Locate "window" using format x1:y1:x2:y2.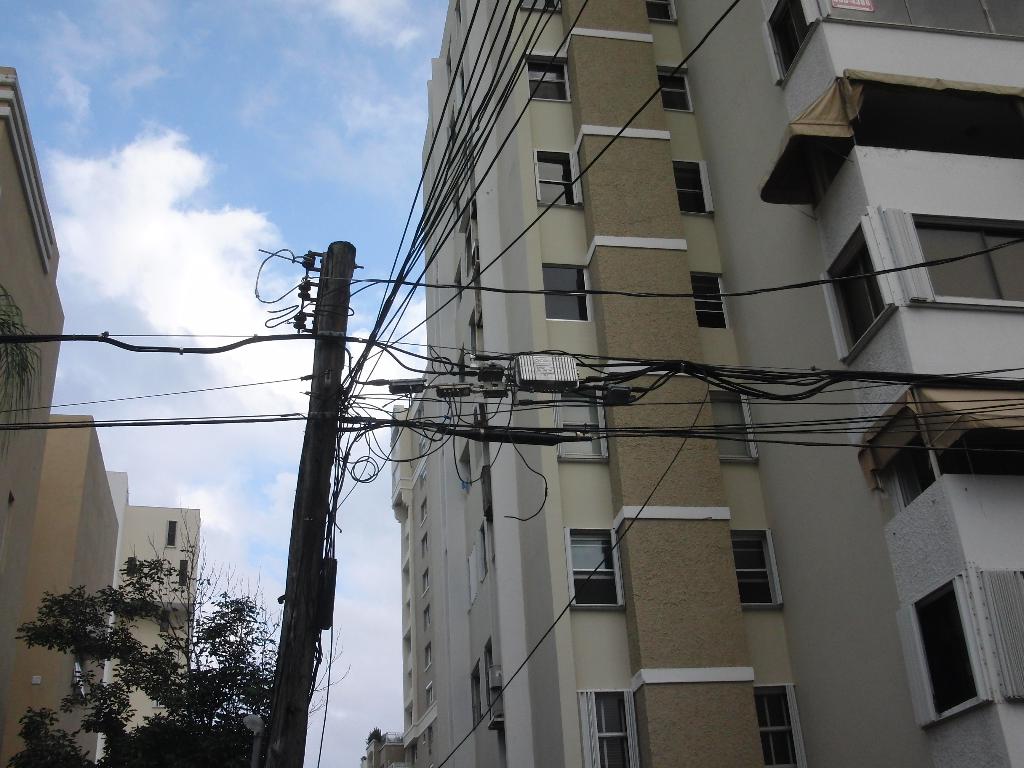
538:263:590:320.
